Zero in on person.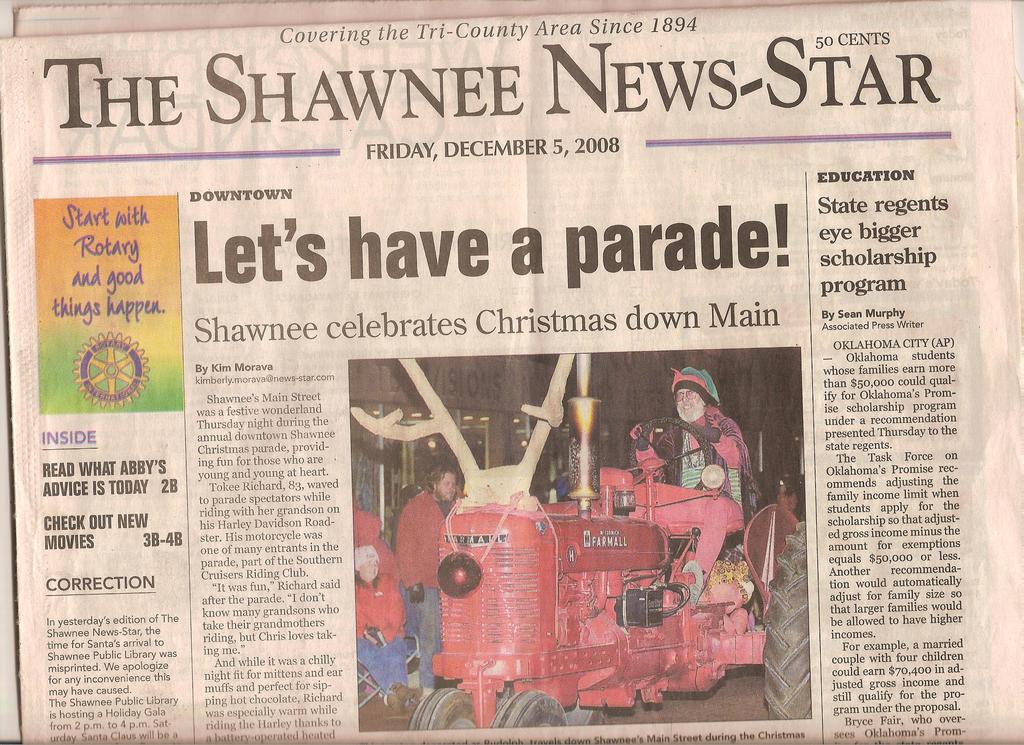
Zeroed in: 620, 371, 765, 599.
